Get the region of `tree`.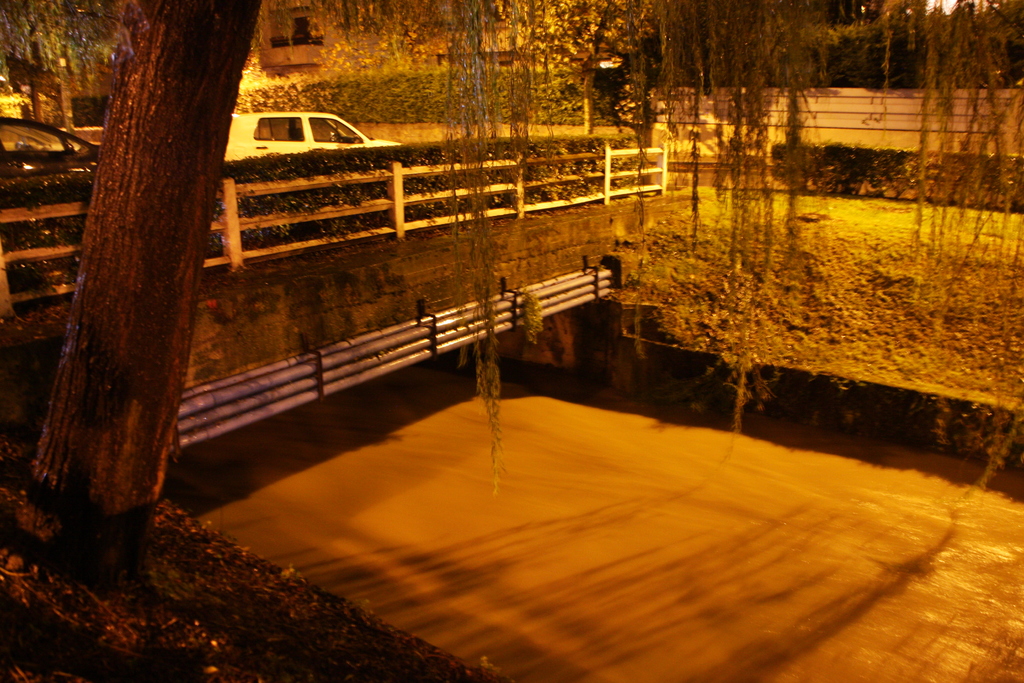
select_region(0, 0, 263, 516).
